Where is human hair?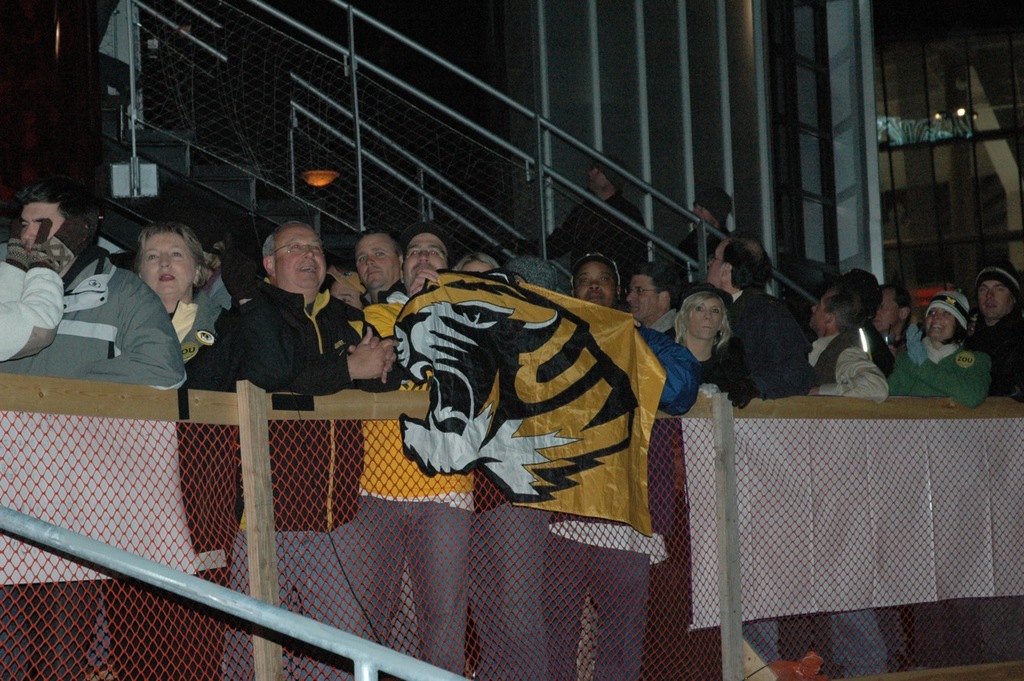
detection(825, 276, 870, 322).
